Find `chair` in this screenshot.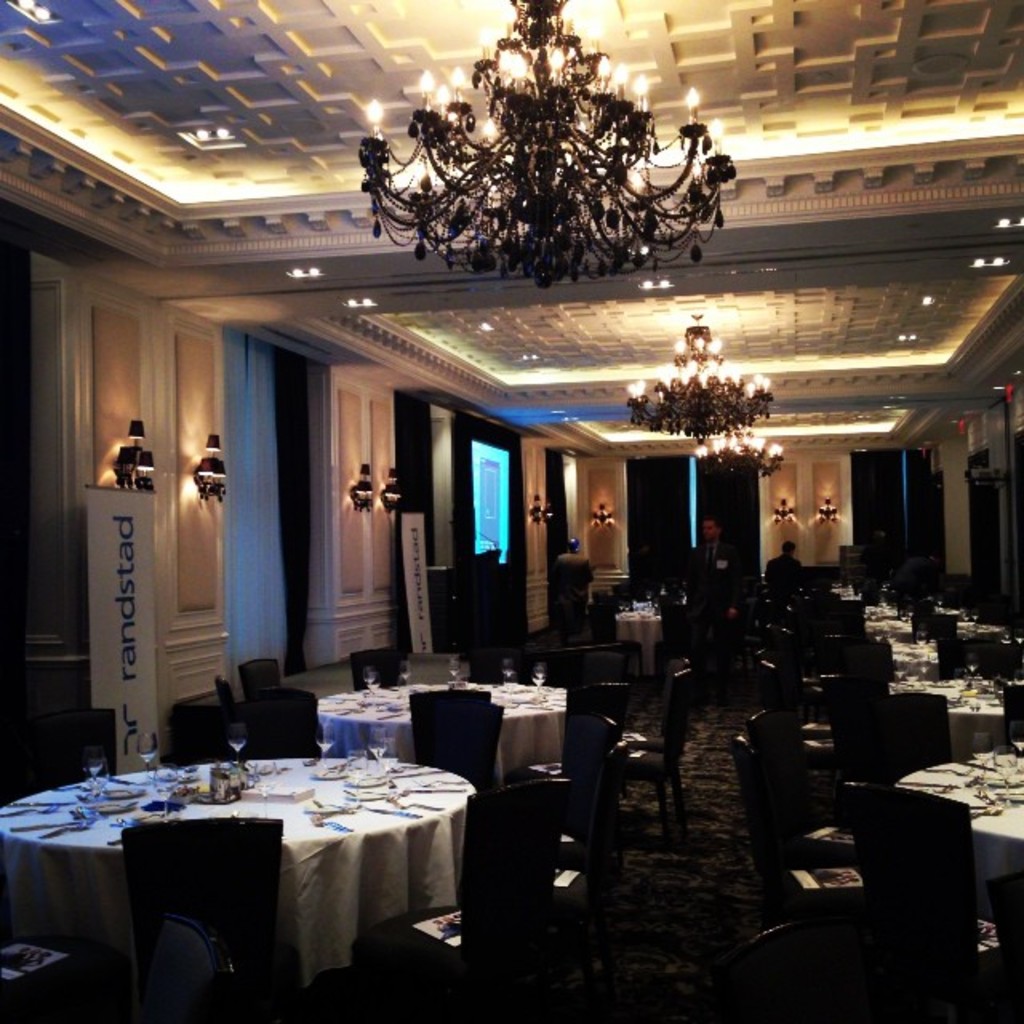
The bounding box for `chair` is detection(547, 758, 624, 942).
